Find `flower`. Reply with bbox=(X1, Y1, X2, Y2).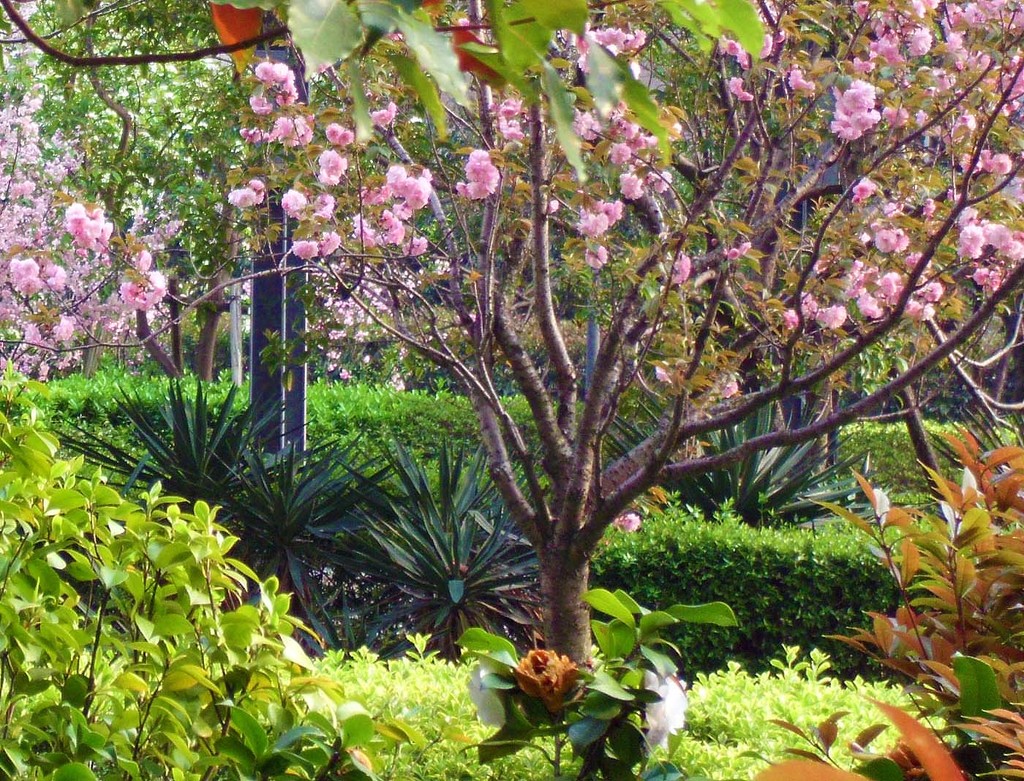
bbox=(248, 58, 294, 102).
